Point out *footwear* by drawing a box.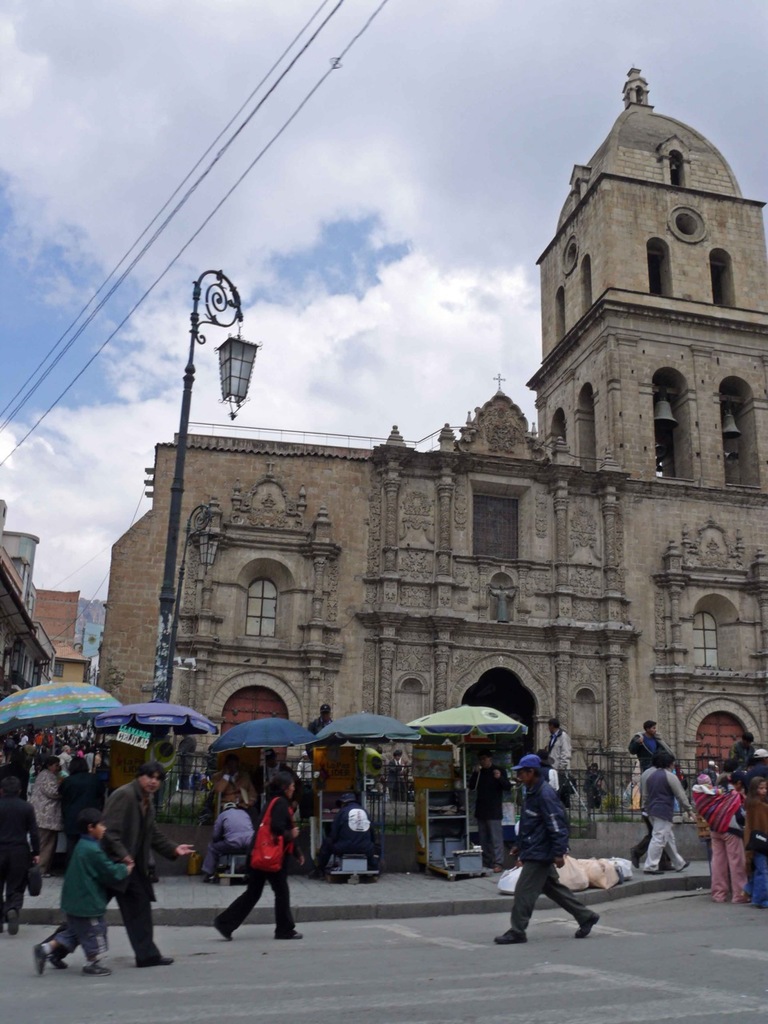
box(9, 908, 18, 937).
